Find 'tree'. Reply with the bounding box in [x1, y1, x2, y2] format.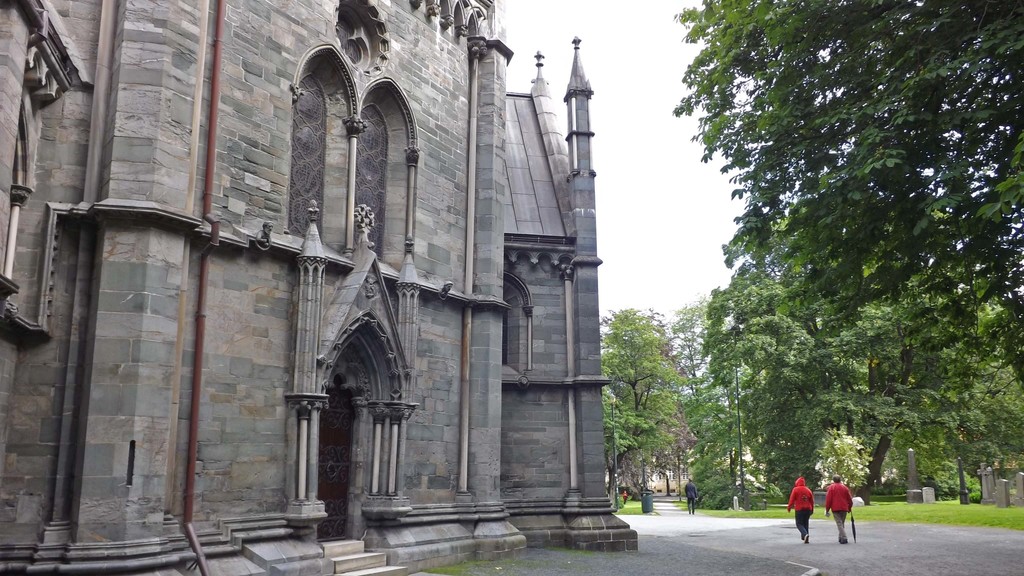
[596, 309, 696, 500].
